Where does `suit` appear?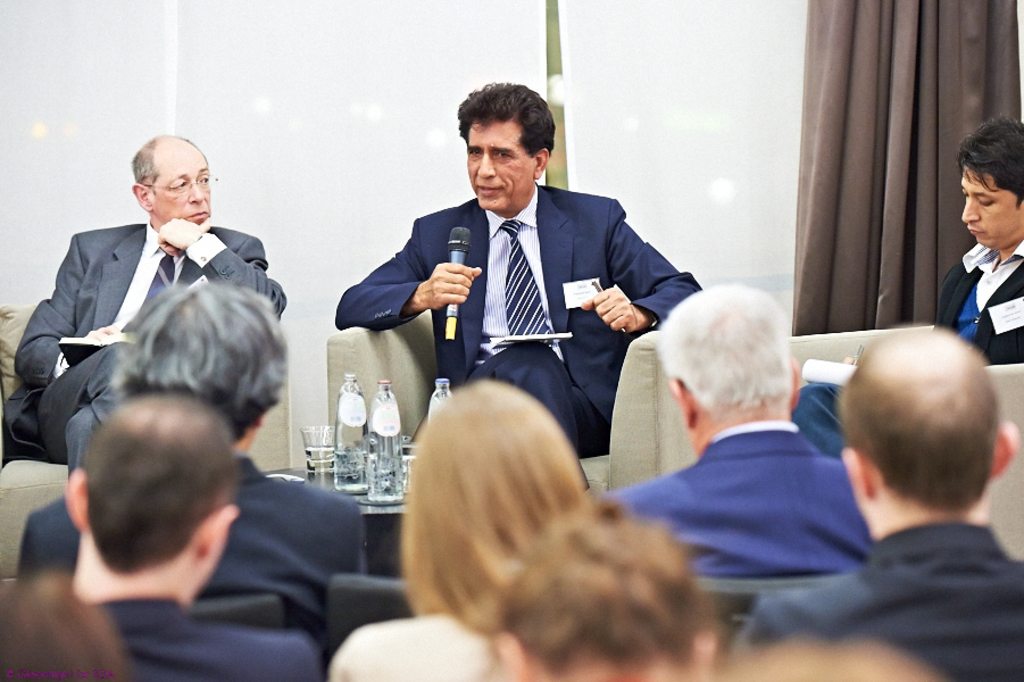
Appears at region(594, 419, 881, 592).
